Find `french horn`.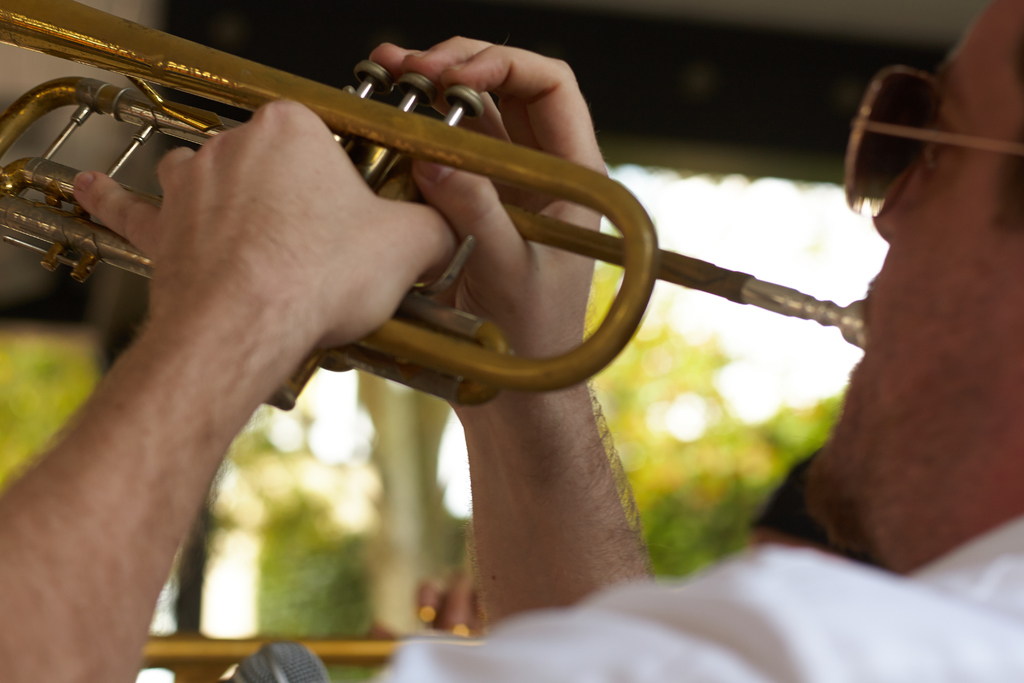
0, 0, 878, 422.
